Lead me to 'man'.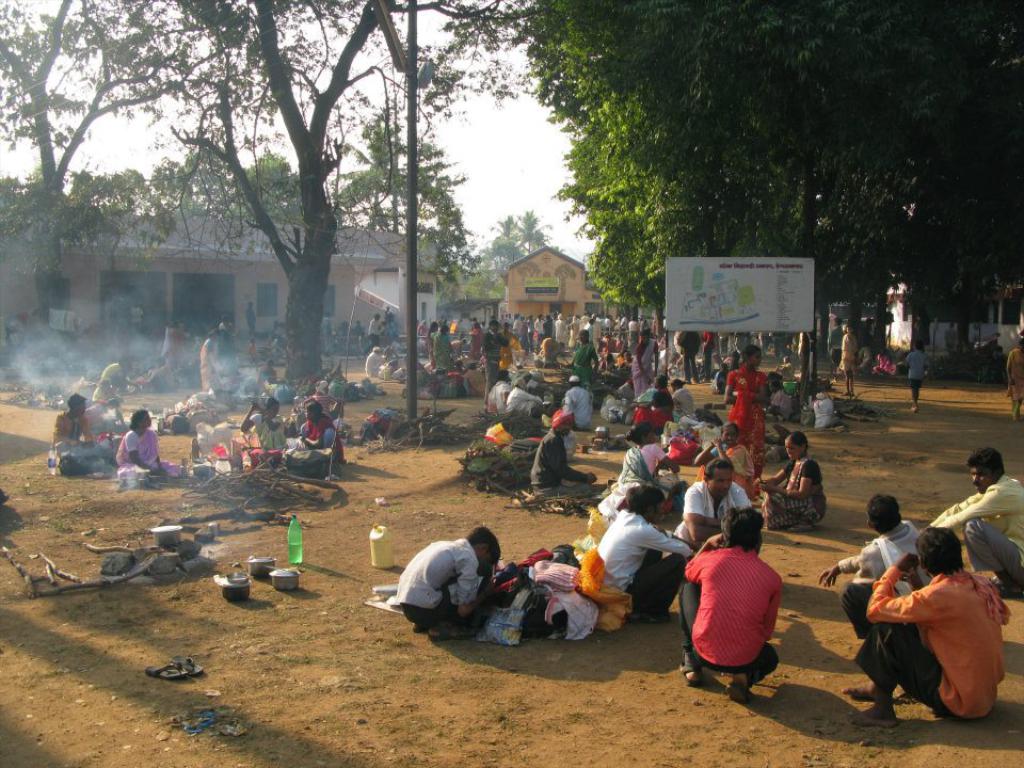
Lead to <region>677, 506, 783, 698</region>.
